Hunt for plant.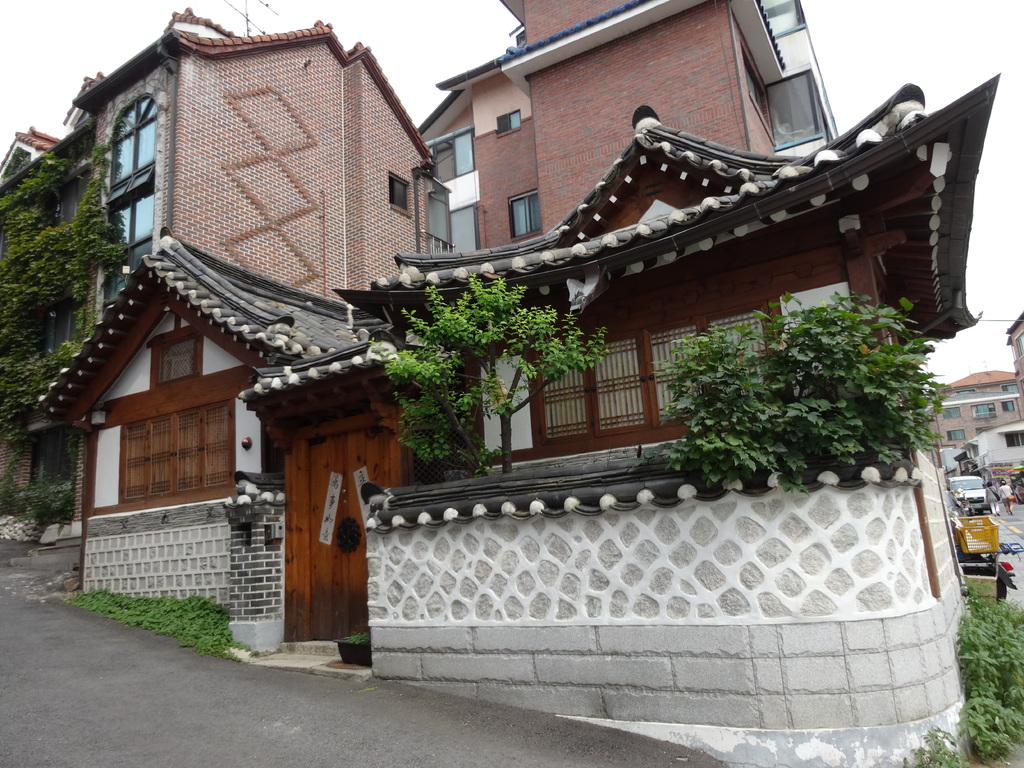
Hunted down at {"left": 0, "top": 430, "right": 74, "bottom": 538}.
